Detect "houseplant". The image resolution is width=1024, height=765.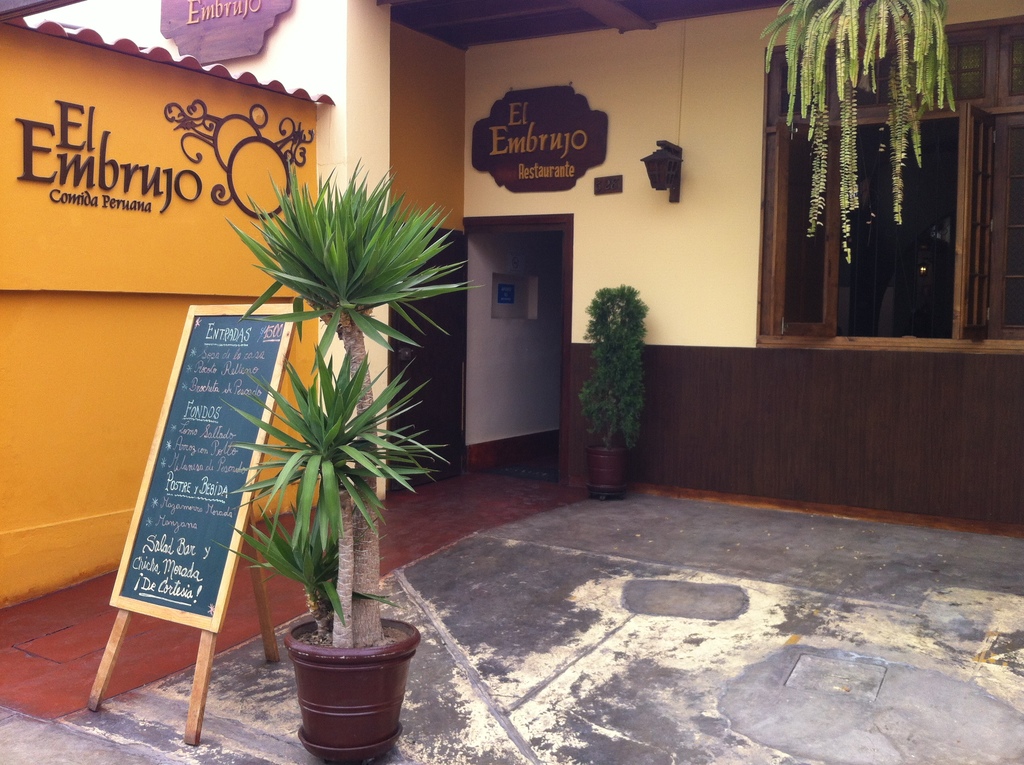
(234,170,491,764).
